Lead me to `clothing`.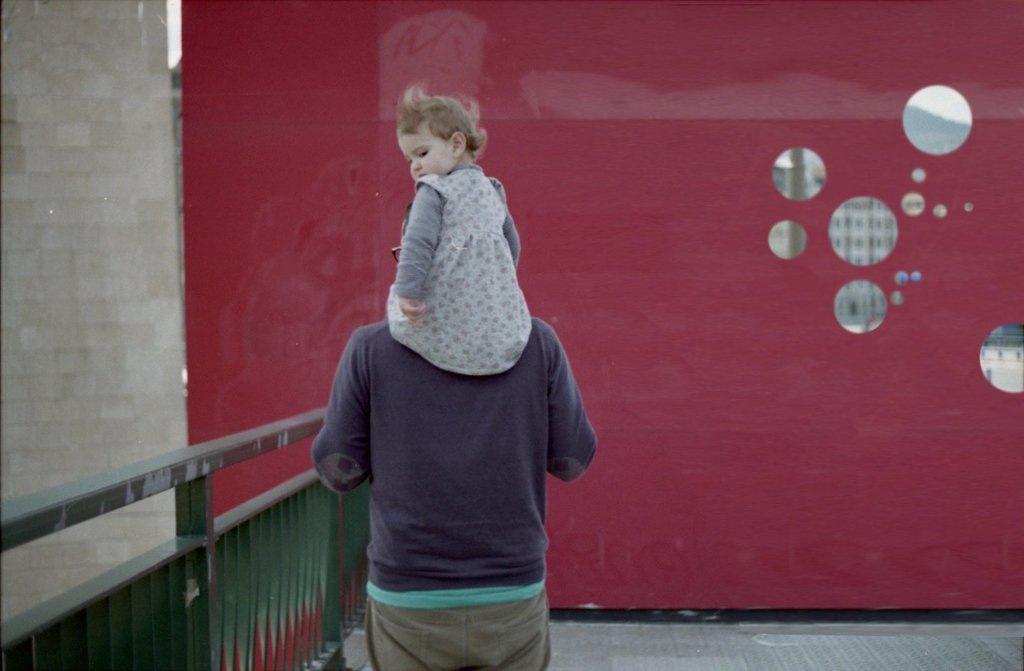
Lead to 310 256 602 663.
